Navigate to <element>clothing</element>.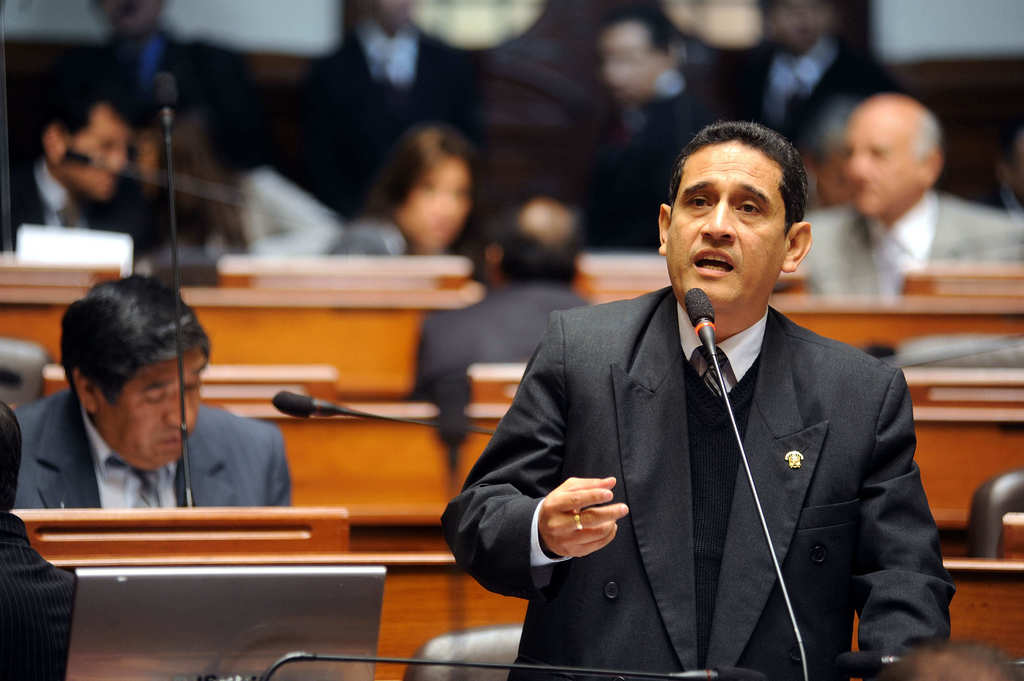
Navigation target: 14:387:294:512.
